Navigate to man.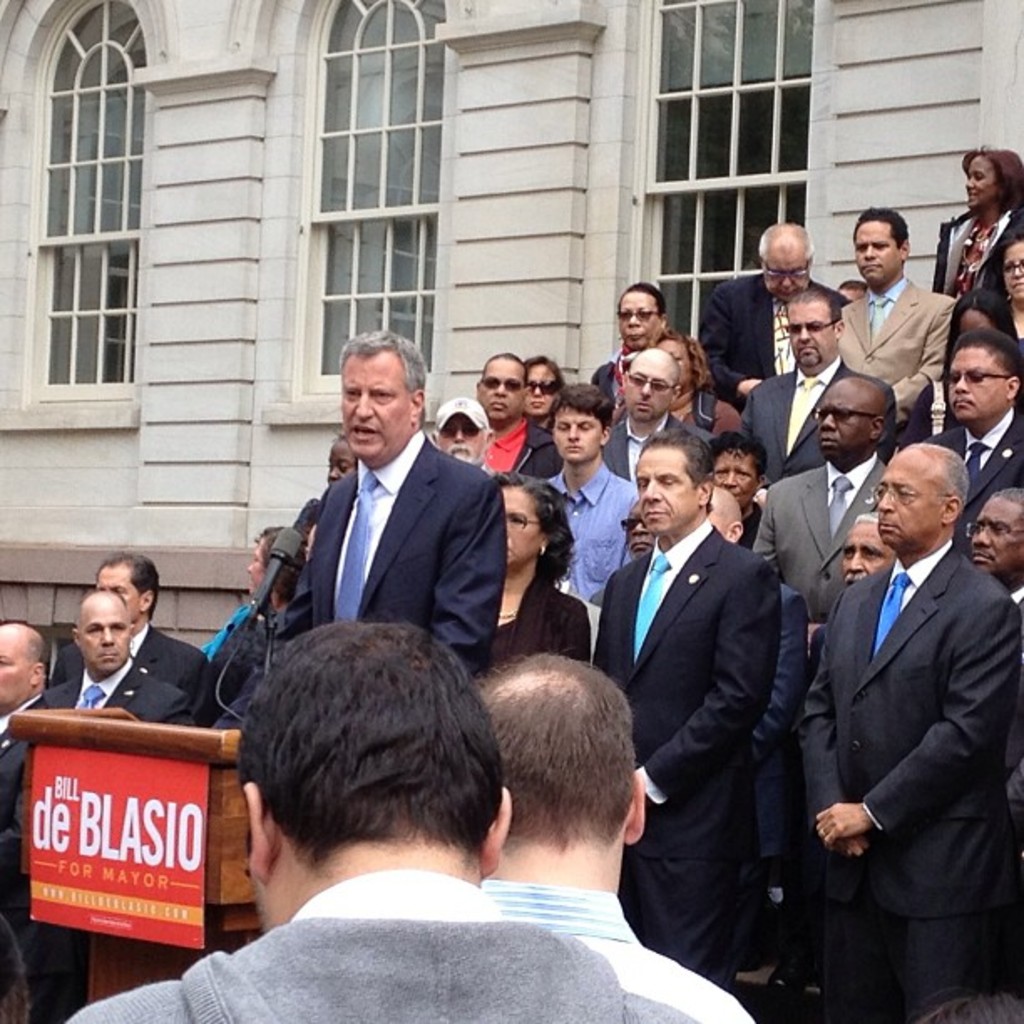
Navigation target: 94/554/211/703.
